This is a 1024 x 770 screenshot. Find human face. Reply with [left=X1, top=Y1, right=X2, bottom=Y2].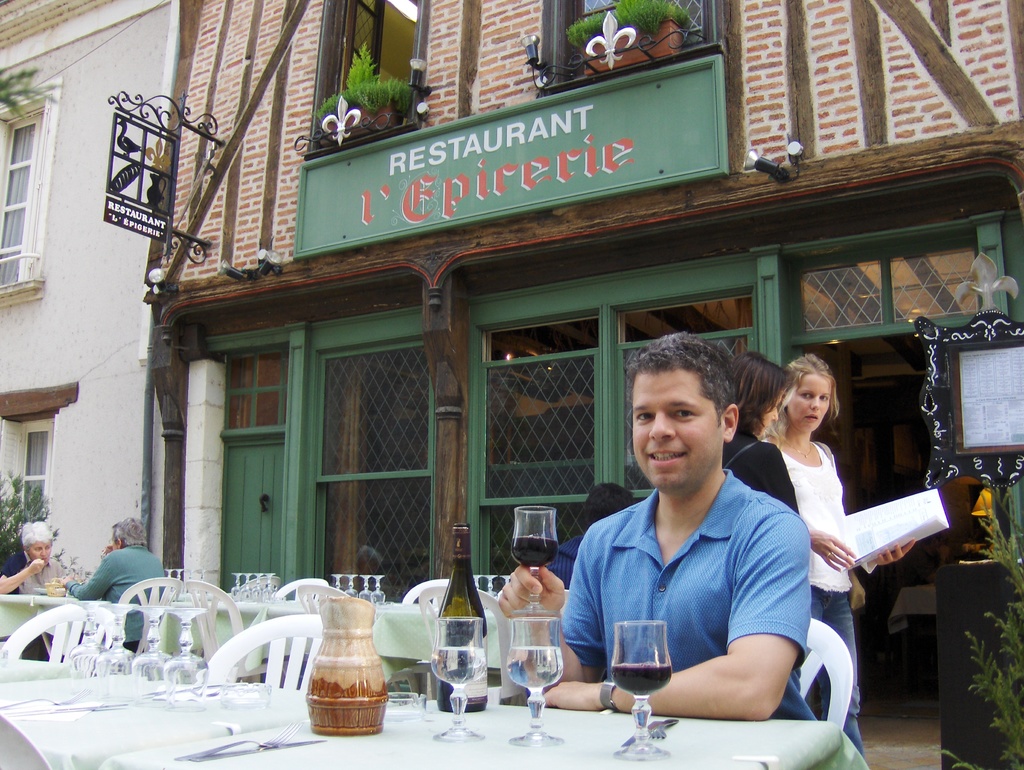
[left=758, top=393, right=783, bottom=437].
